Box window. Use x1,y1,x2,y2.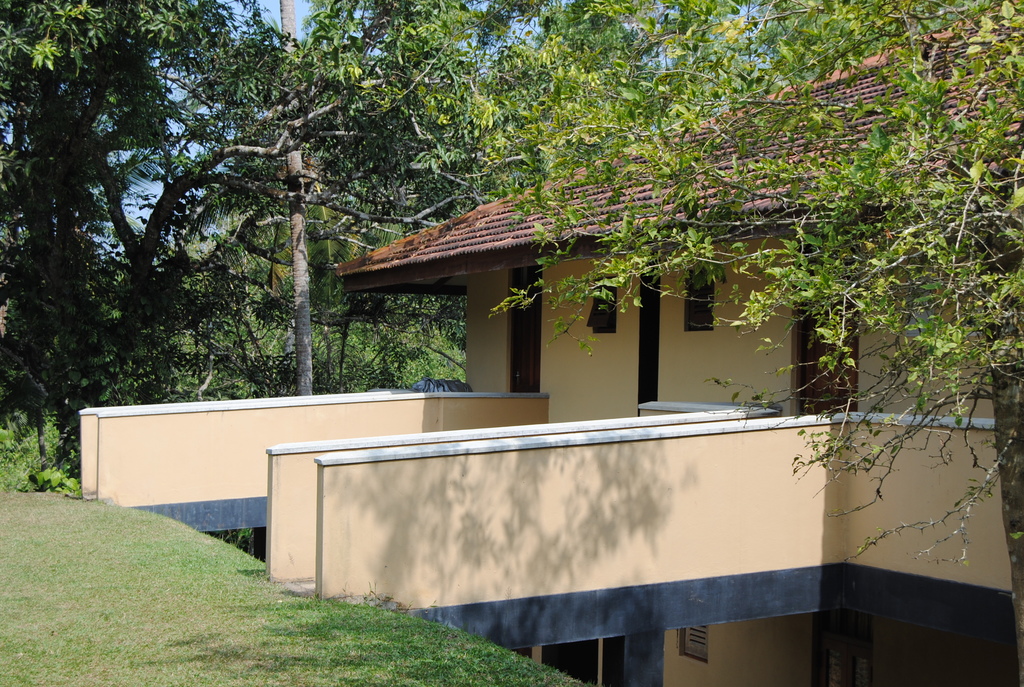
591,280,615,333.
